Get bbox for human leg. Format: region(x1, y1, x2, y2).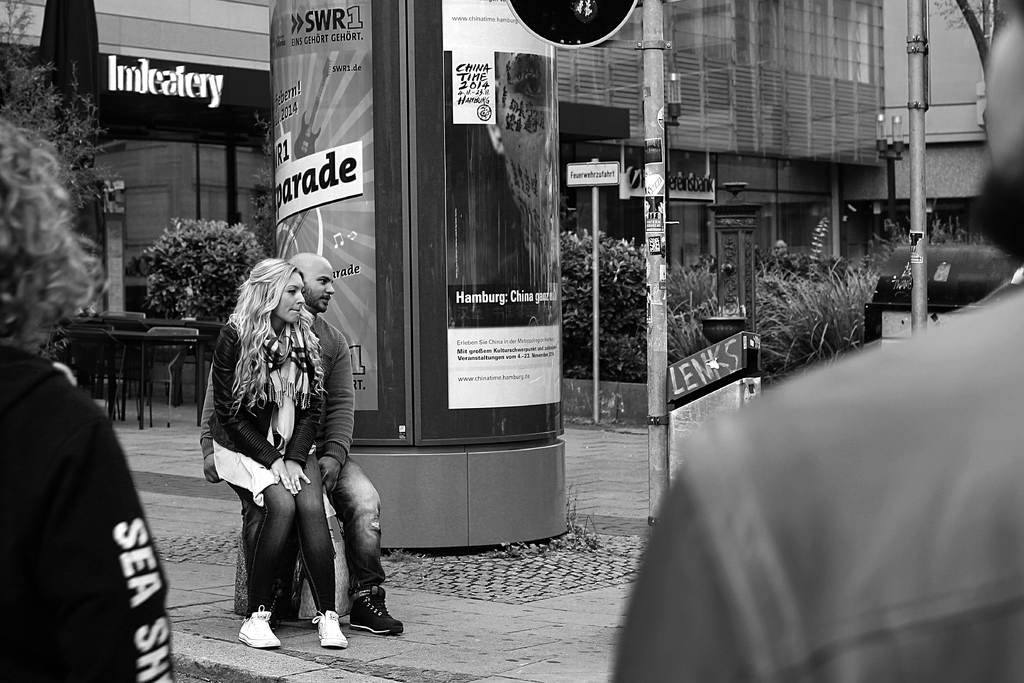
region(218, 447, 295, 643).
